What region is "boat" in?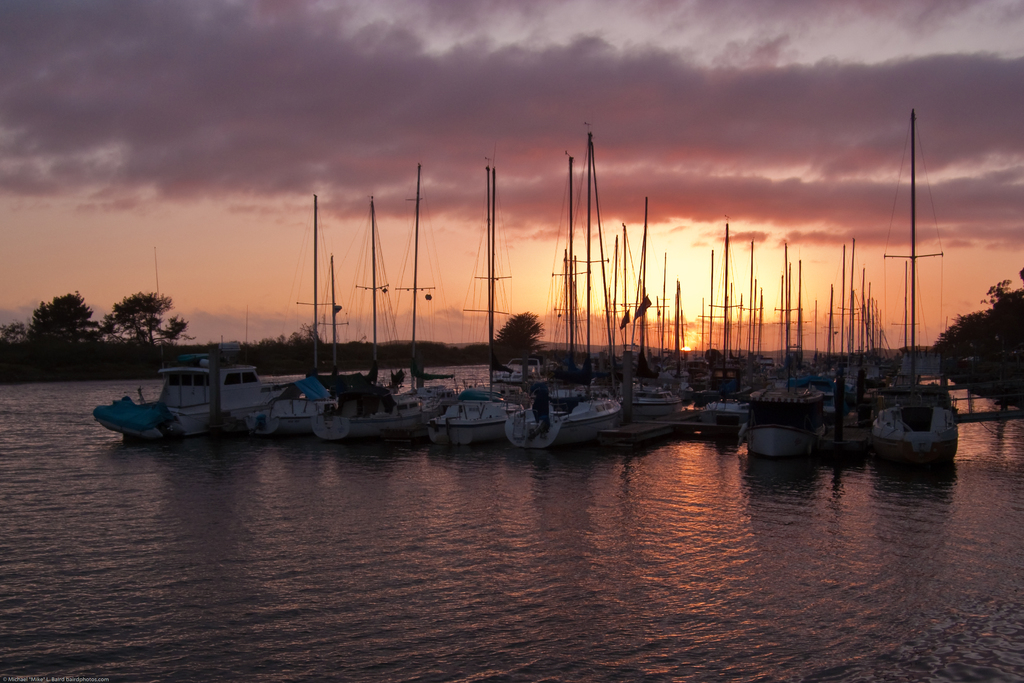
crop(469, 144, 552, 398).
